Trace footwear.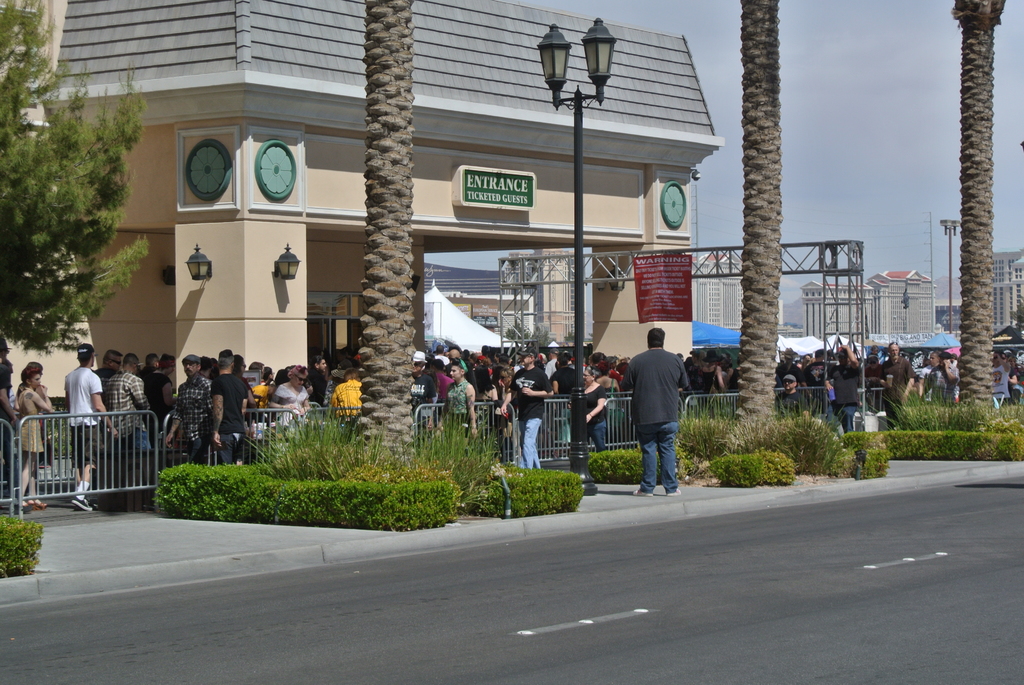
Traced to 635 492 650 497.
